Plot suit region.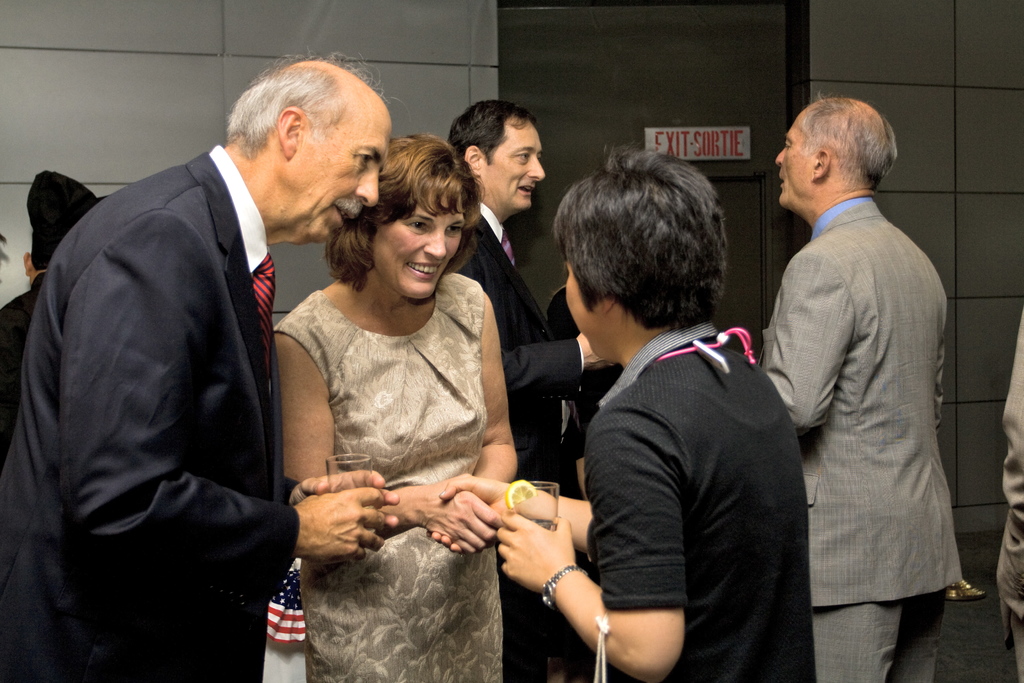
Plotted at detection(16, 69, 372, 659).
